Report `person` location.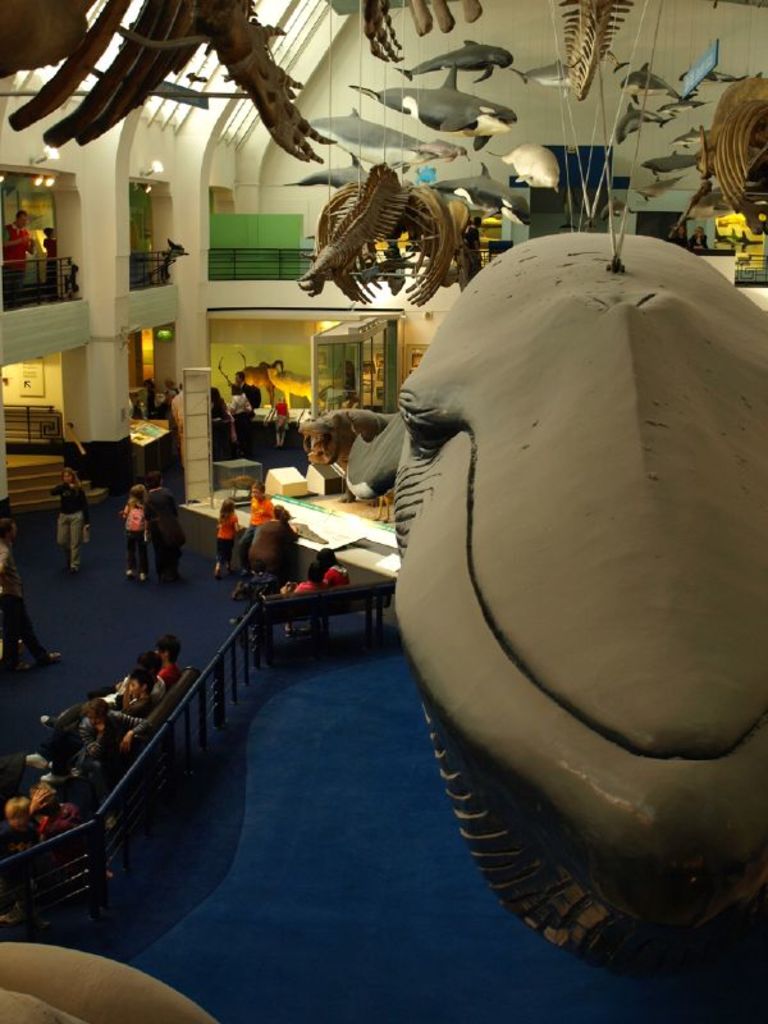
Report: region(465, 215, 483, 269).
